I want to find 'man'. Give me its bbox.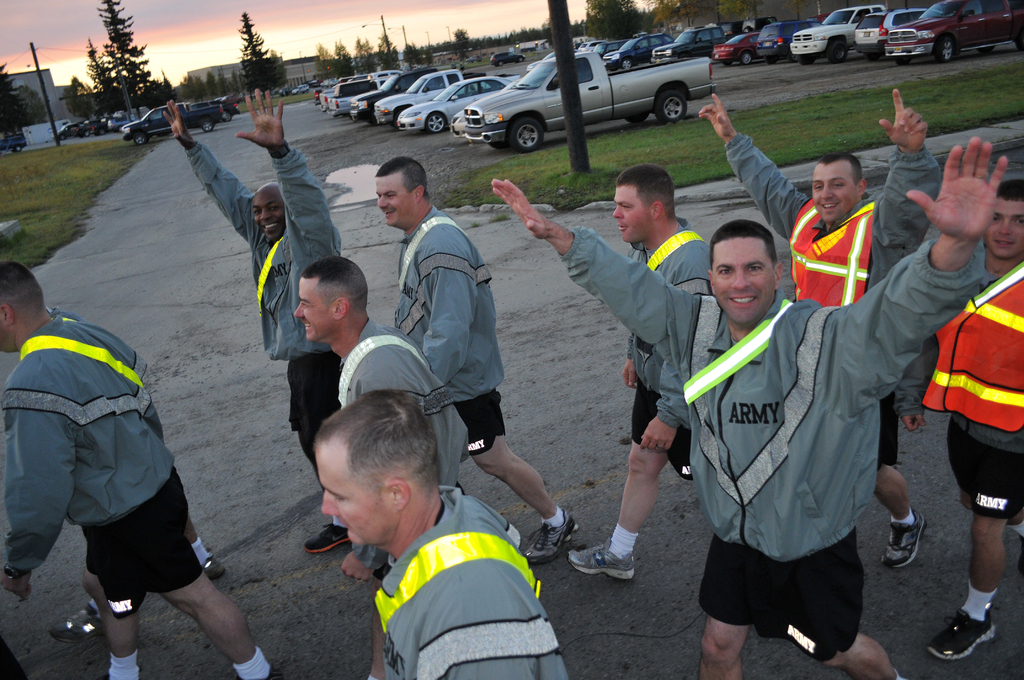
(left=287, top=254, right=464, bottom=679).
